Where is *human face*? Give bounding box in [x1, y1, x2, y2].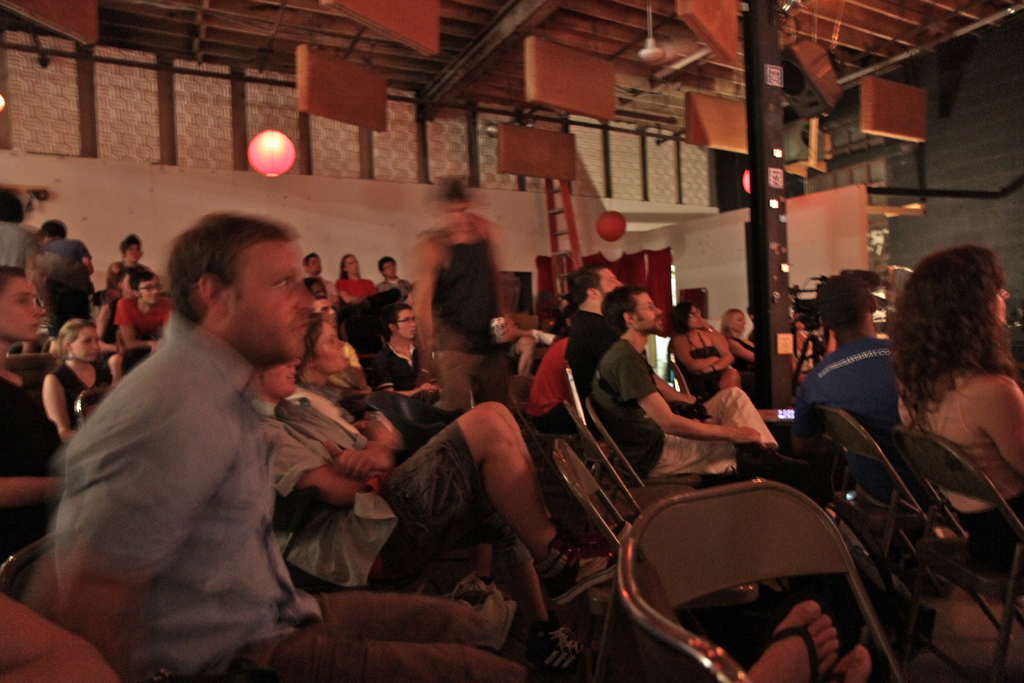
[348, 257, 365, 274].
